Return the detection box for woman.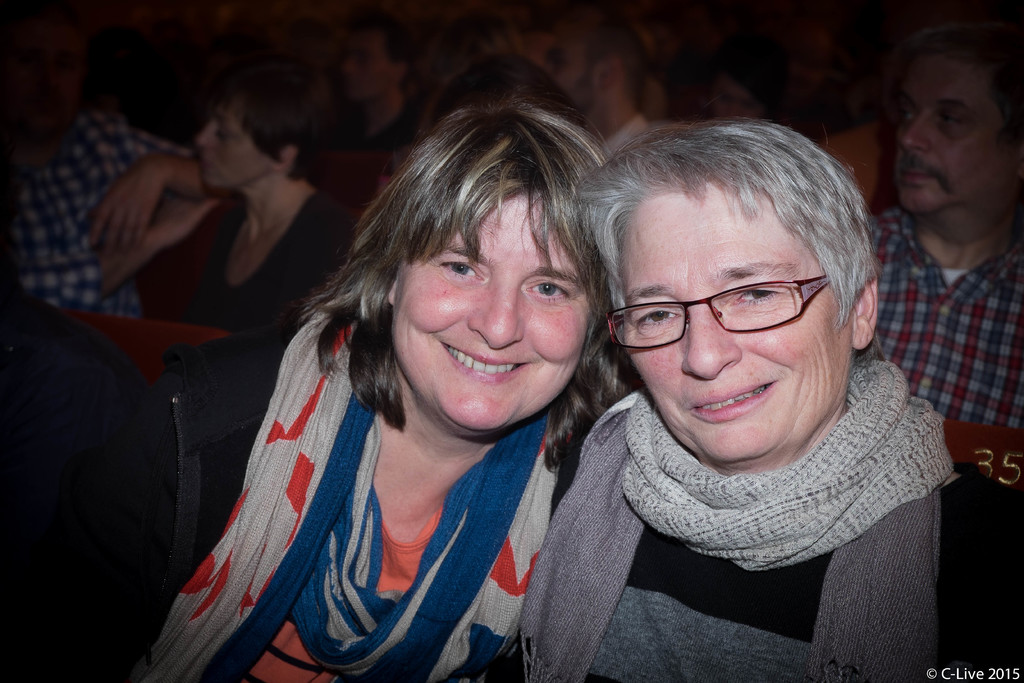
pyautogui.locateOnScreen(511, 126, 1023, 682).
